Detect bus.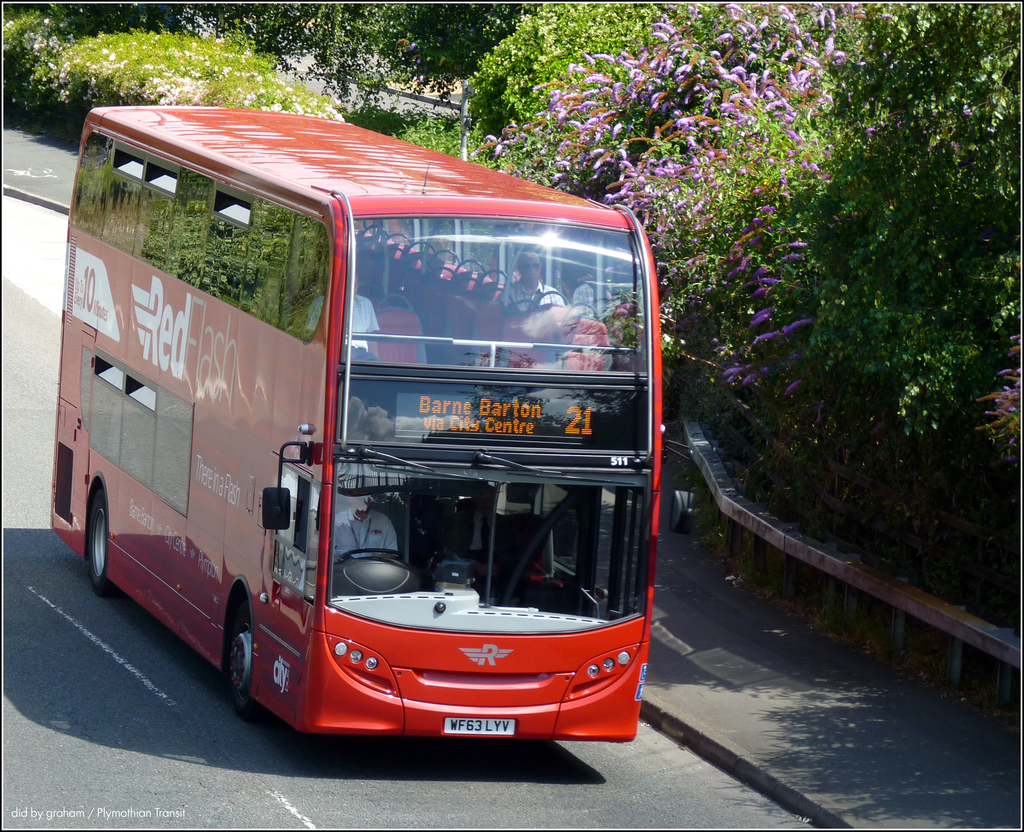
Detected at <bbox>50, 107, 704, 746</bbox>.
